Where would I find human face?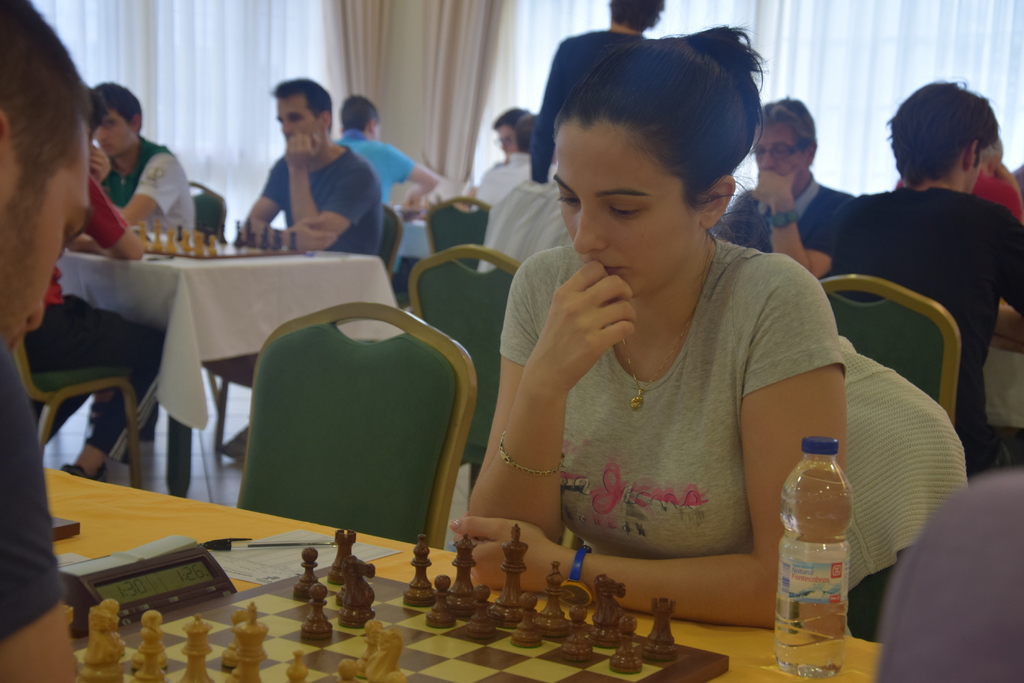
At (752, 118, 804, 187).
